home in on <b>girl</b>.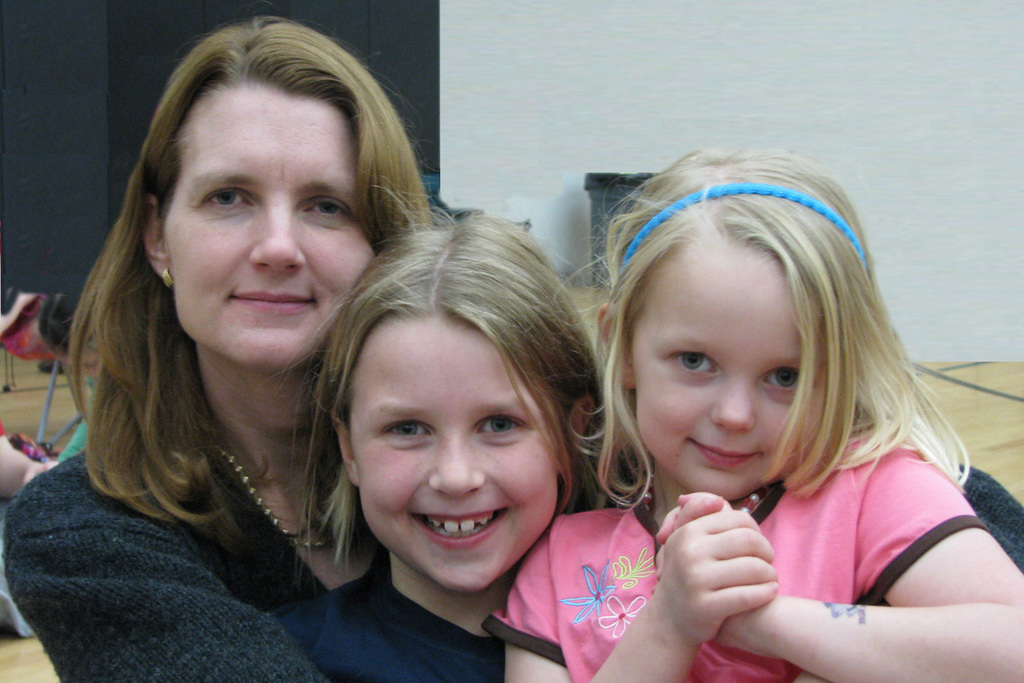
Homed in at [left=276, top=184, right=648, bottom=682].
